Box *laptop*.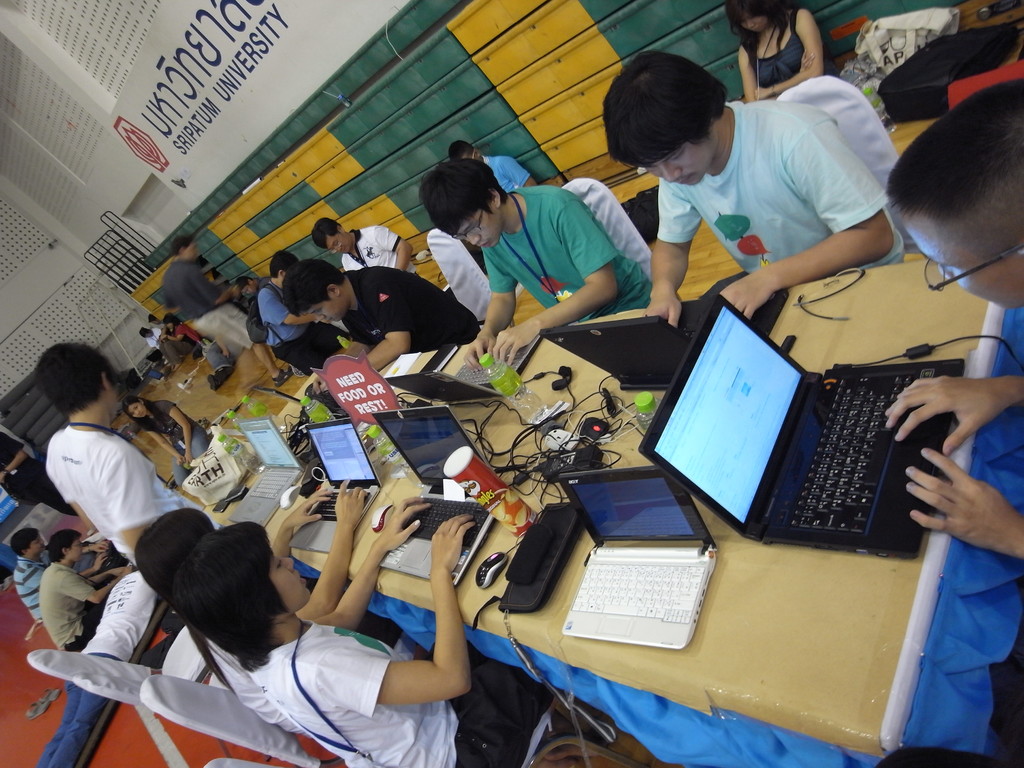
bbox=(376, 403, 497, 591).
